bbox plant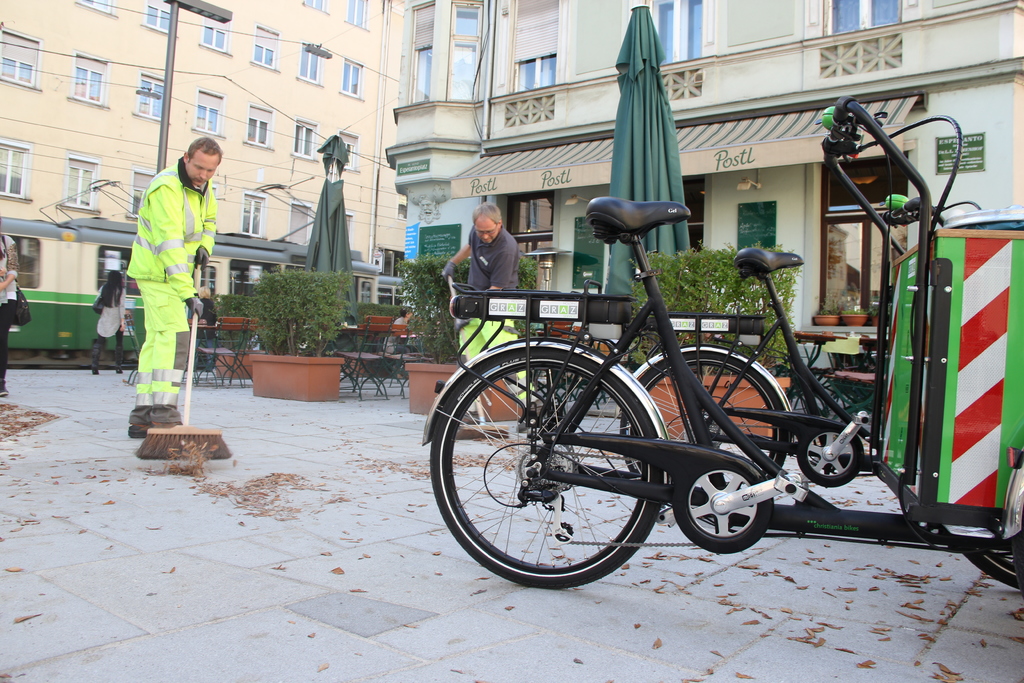
BBox(871, 293, 892, 318)
